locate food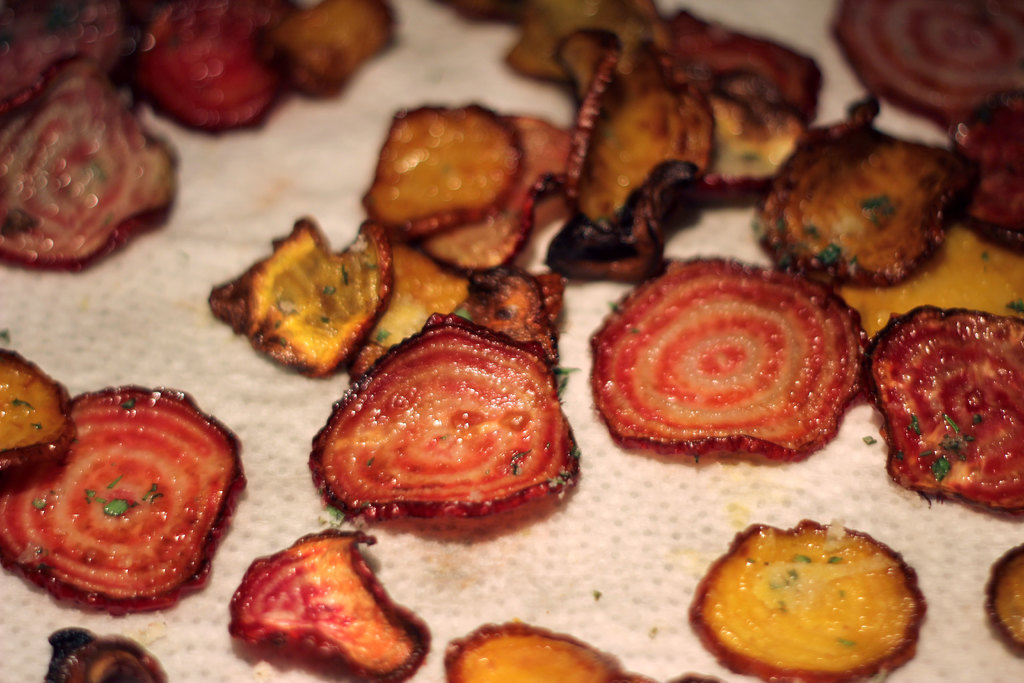
{"left": 685, "top": 516, "right": 929, "bottom": 682}
